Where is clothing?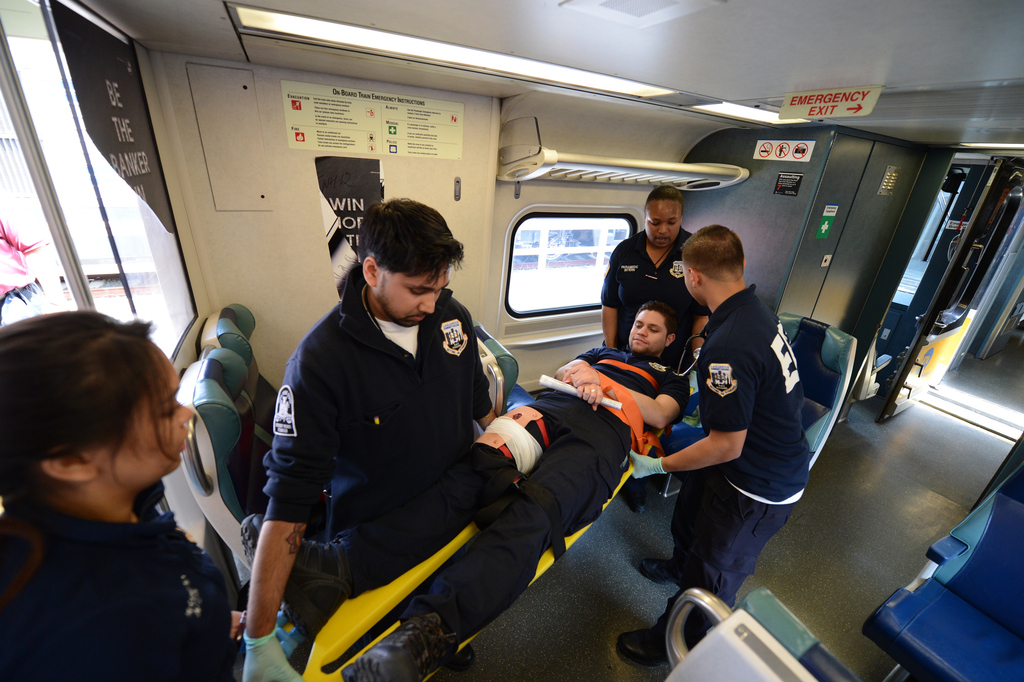
bbox=[0, 489, 244, 681].
